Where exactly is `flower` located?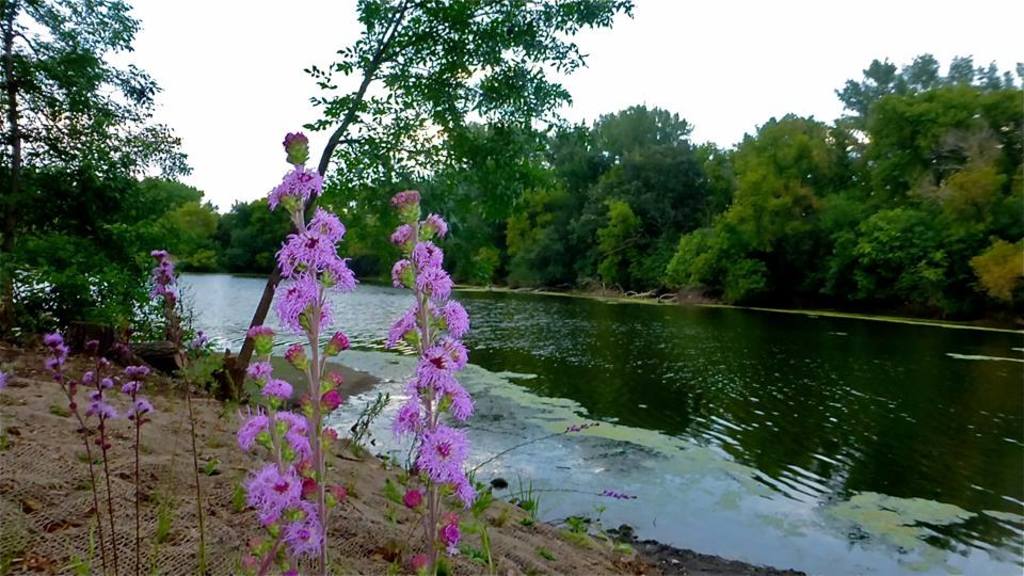
Its bounding box is bbox=(561, 419, 598, 435).
